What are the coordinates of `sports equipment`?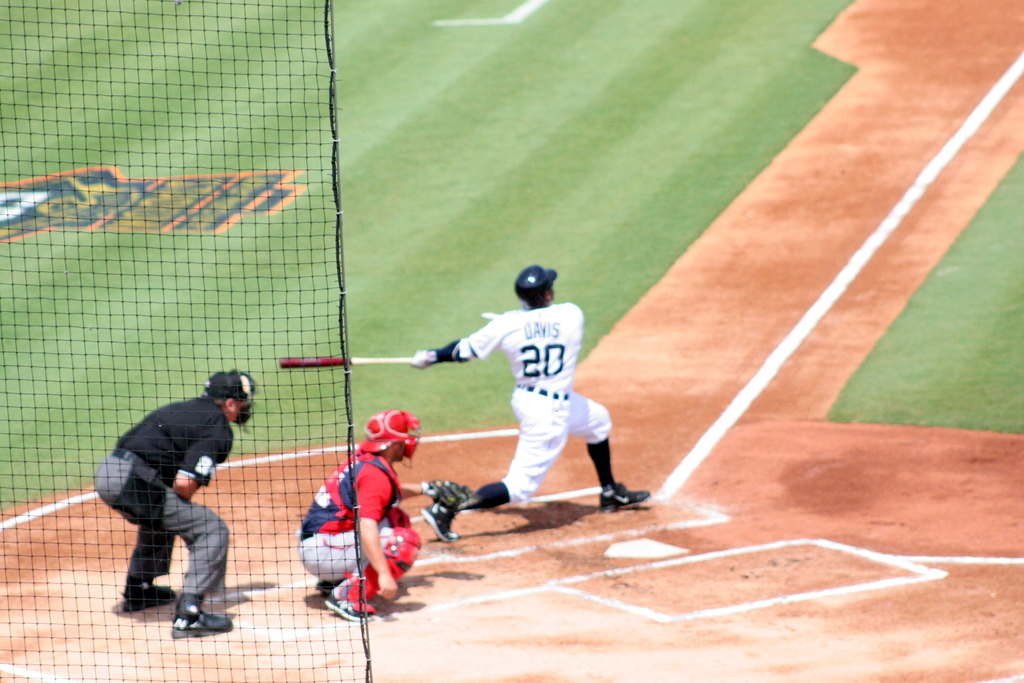
rect(196, 368, 254, 422).
